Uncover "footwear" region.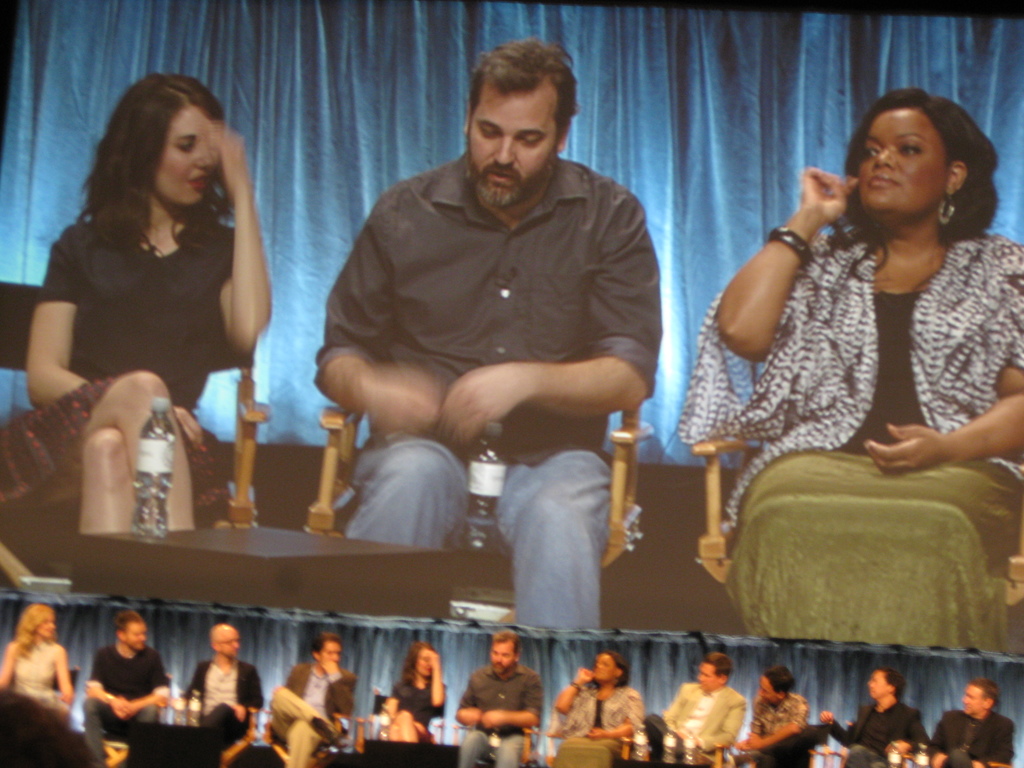
Uncovered: x1=316, y1=721, x2=338, y2=741.
